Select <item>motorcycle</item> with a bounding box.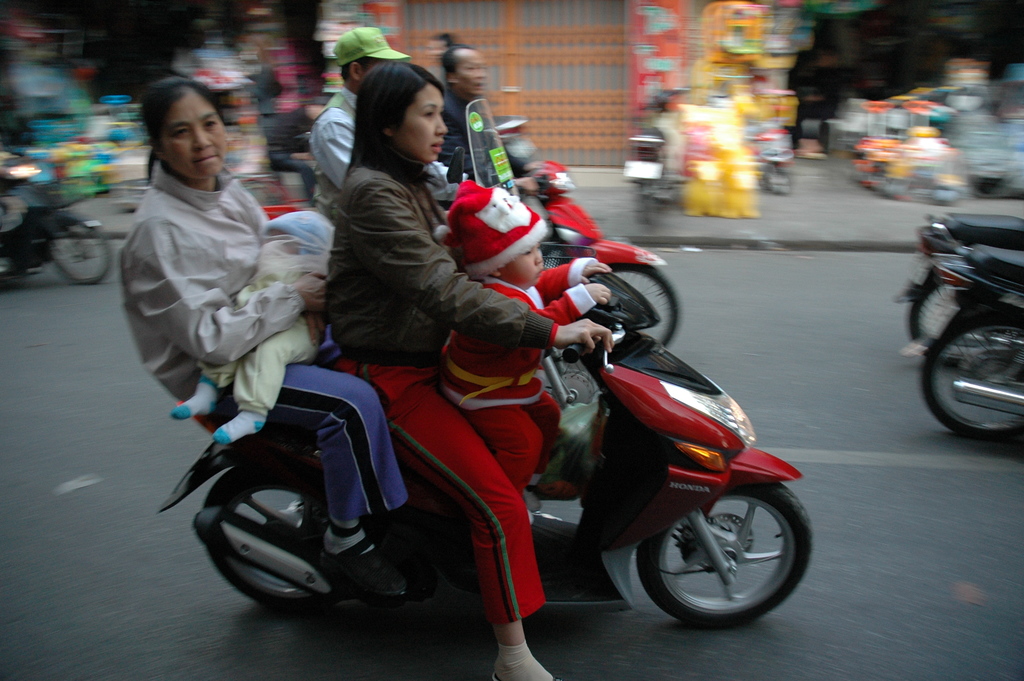
left=892, top=209, right=1023, bottom=366.
